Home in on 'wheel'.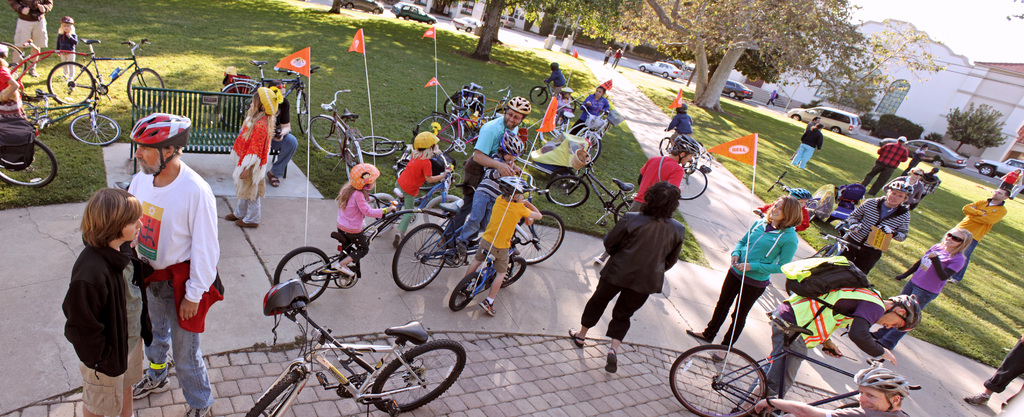
Homed in at <box>66,112,127,148</box>.
